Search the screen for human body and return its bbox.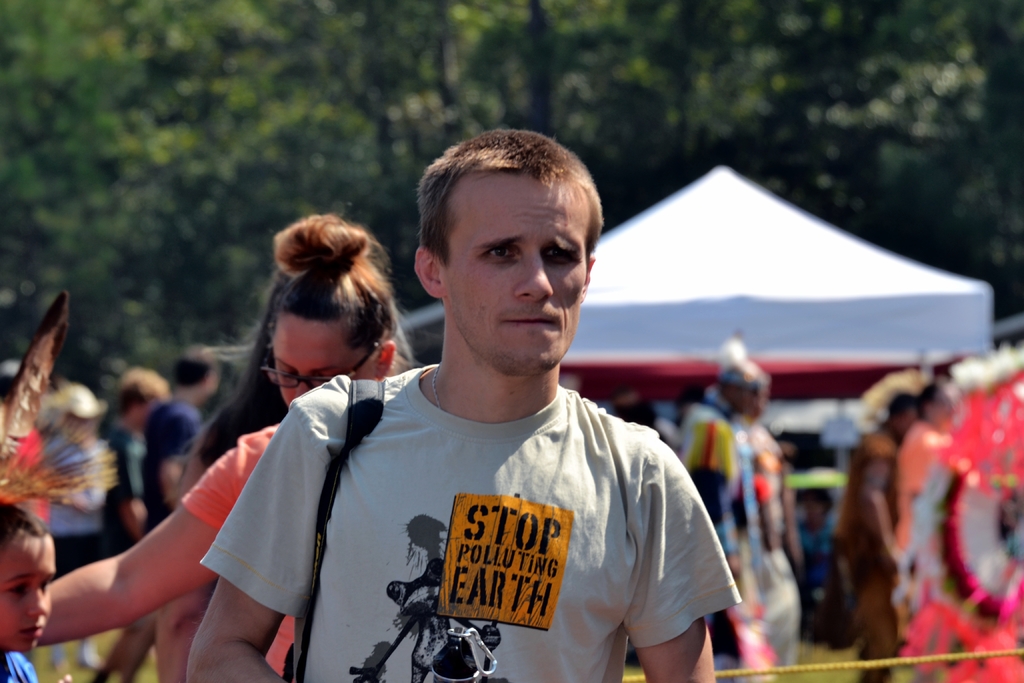
Found: detection(831, 431, 913, 677).
